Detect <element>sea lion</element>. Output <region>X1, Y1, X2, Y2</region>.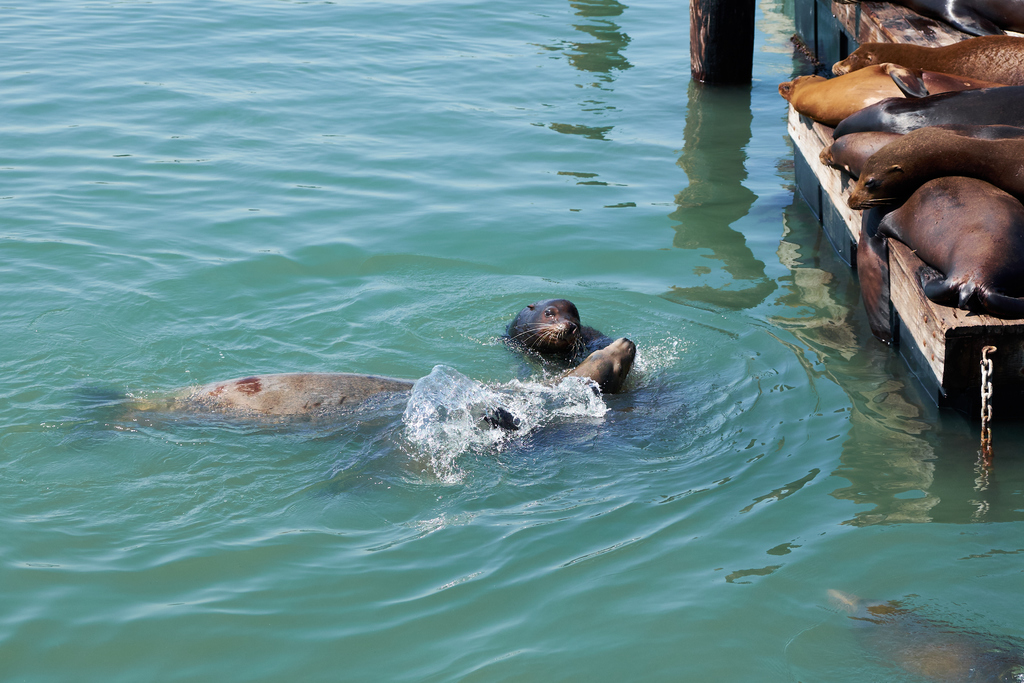
<region>508, 298, 613, 365</region>.
